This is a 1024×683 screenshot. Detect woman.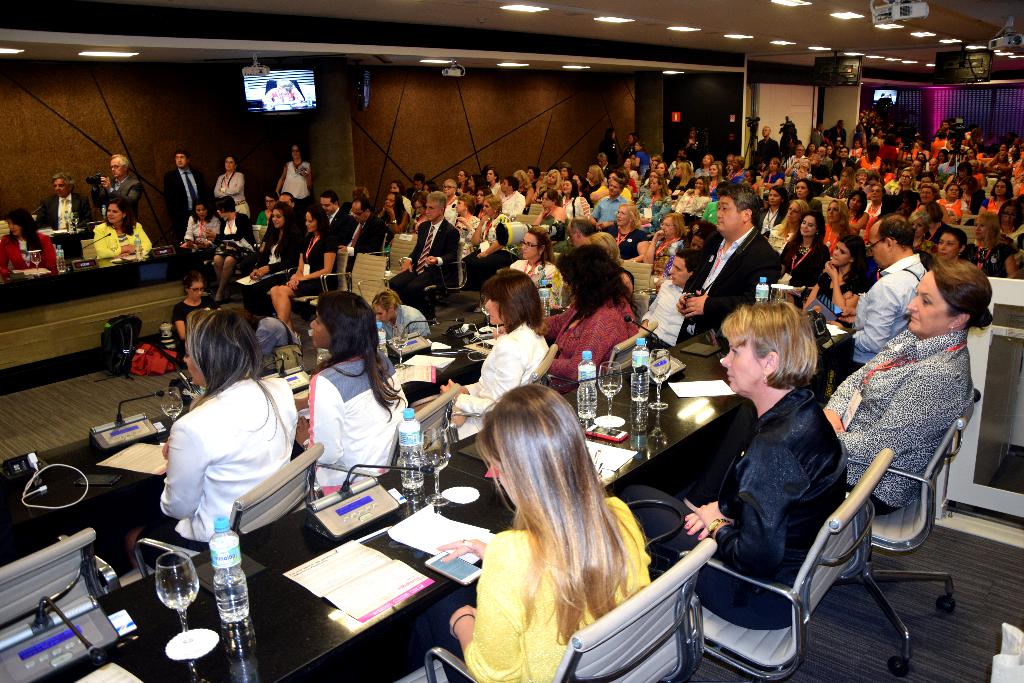
411/274/551/445.
